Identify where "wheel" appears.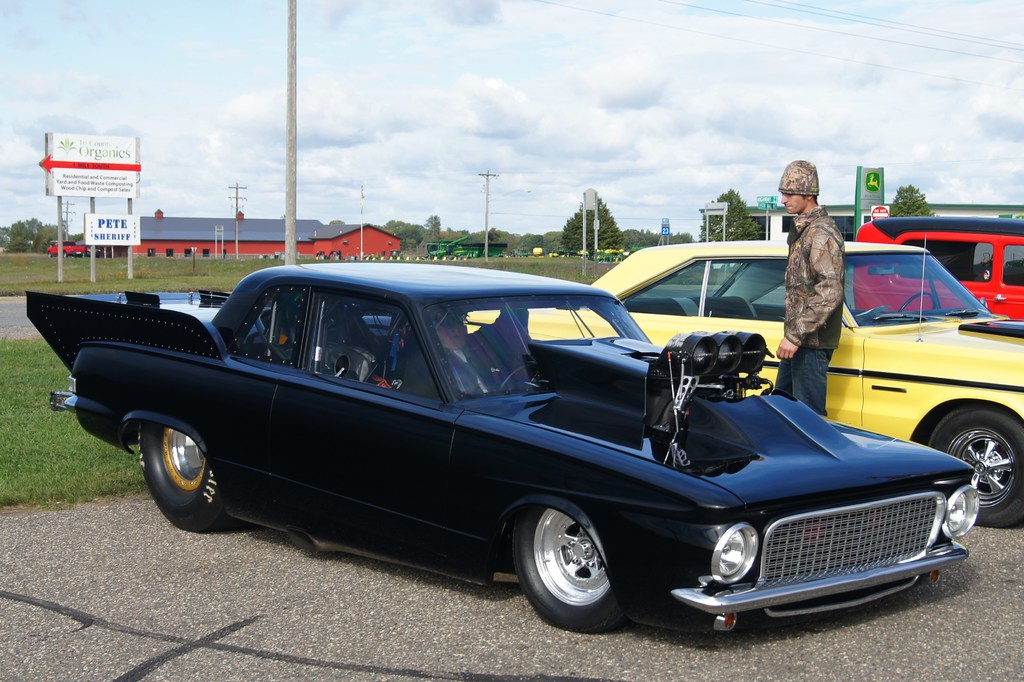
Appears at box=[138, 418, 227, 532].
